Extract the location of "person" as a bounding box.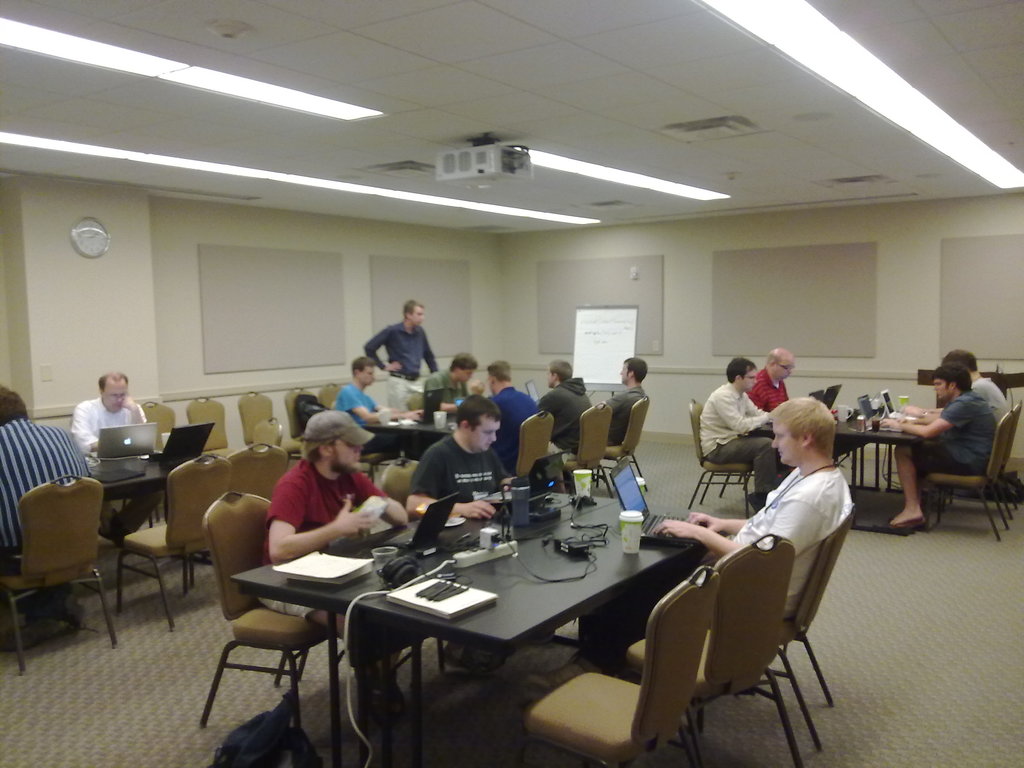
detection(936, 346, 1009, 428).
